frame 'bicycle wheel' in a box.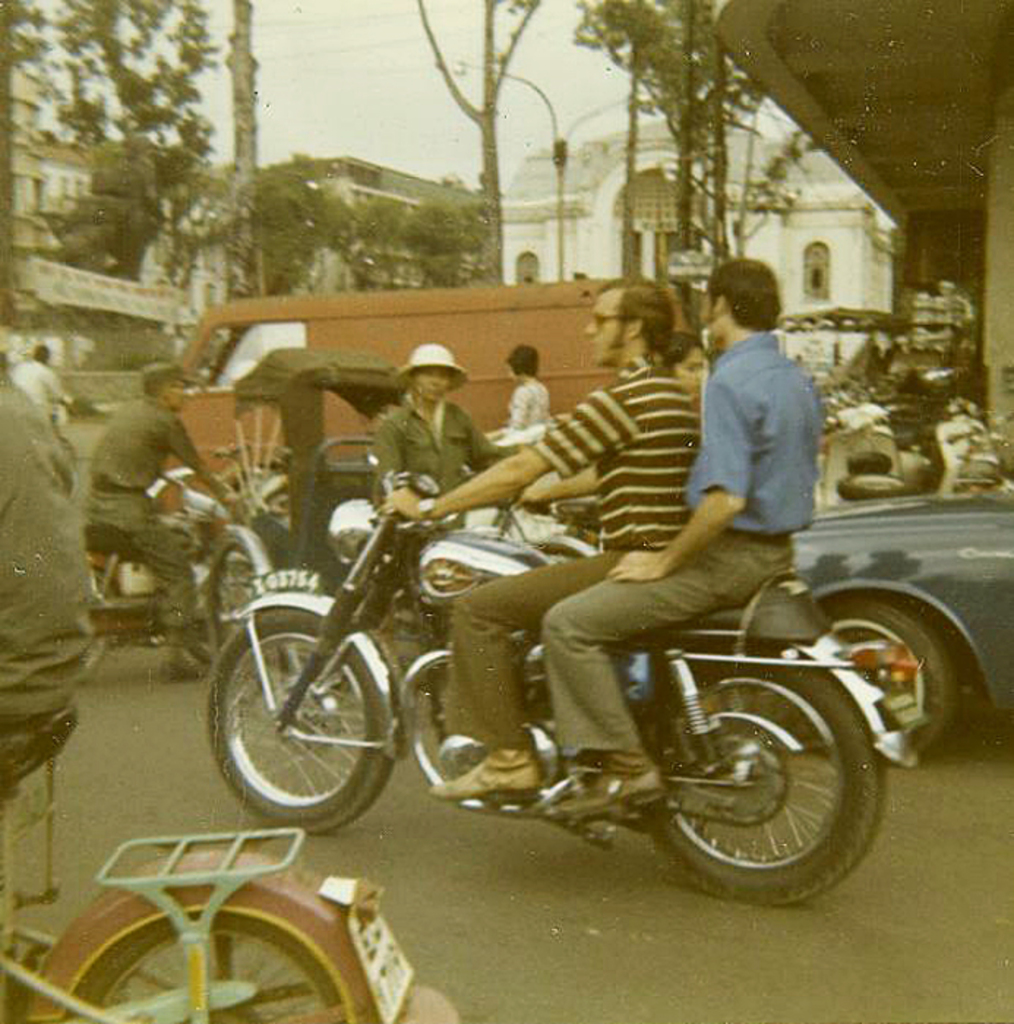
bbox=(212, 584, 405, 828).
